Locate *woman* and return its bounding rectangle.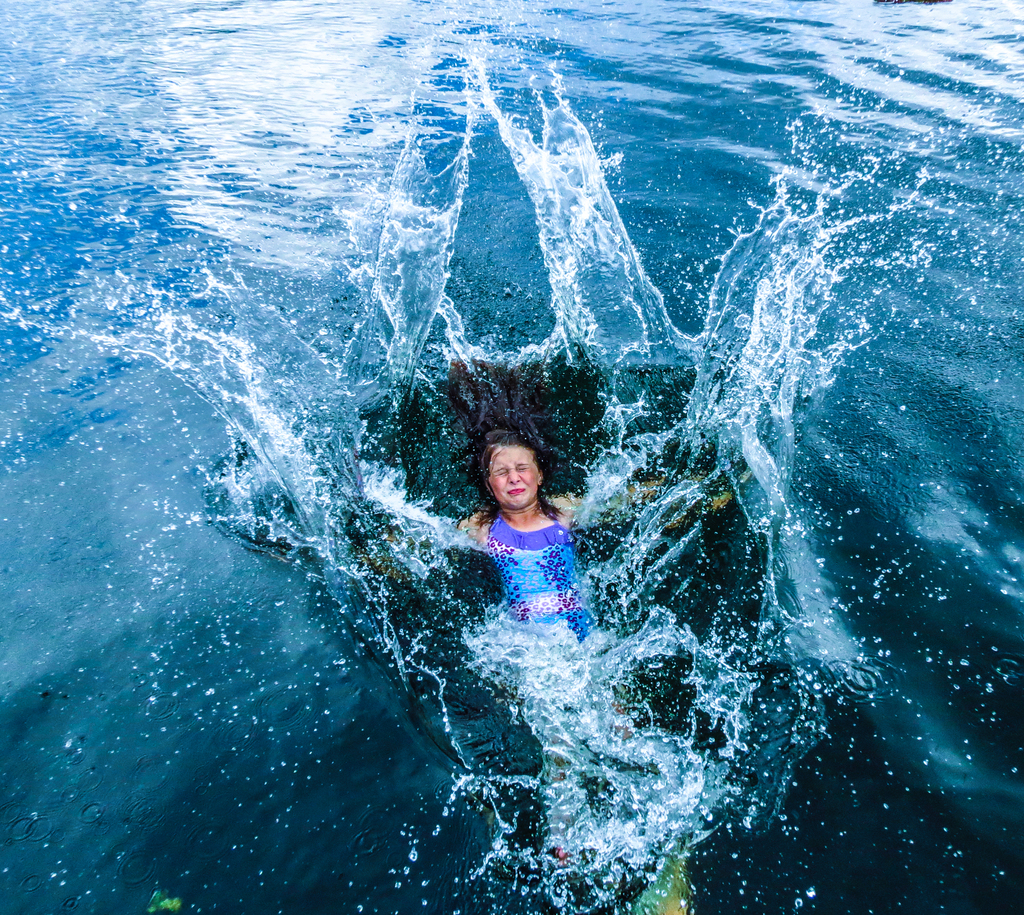
x1=453 y1=352 x2=669 y2=701.
